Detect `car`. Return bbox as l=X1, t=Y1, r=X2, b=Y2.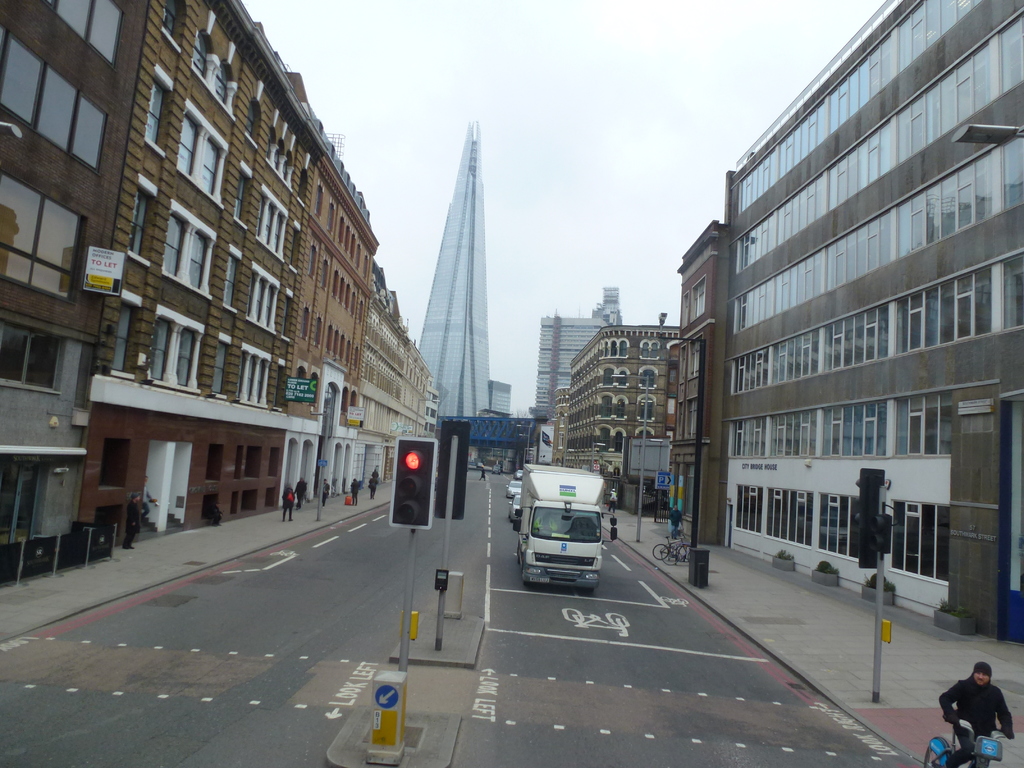
l=508, t=493, r=520, b=521.
